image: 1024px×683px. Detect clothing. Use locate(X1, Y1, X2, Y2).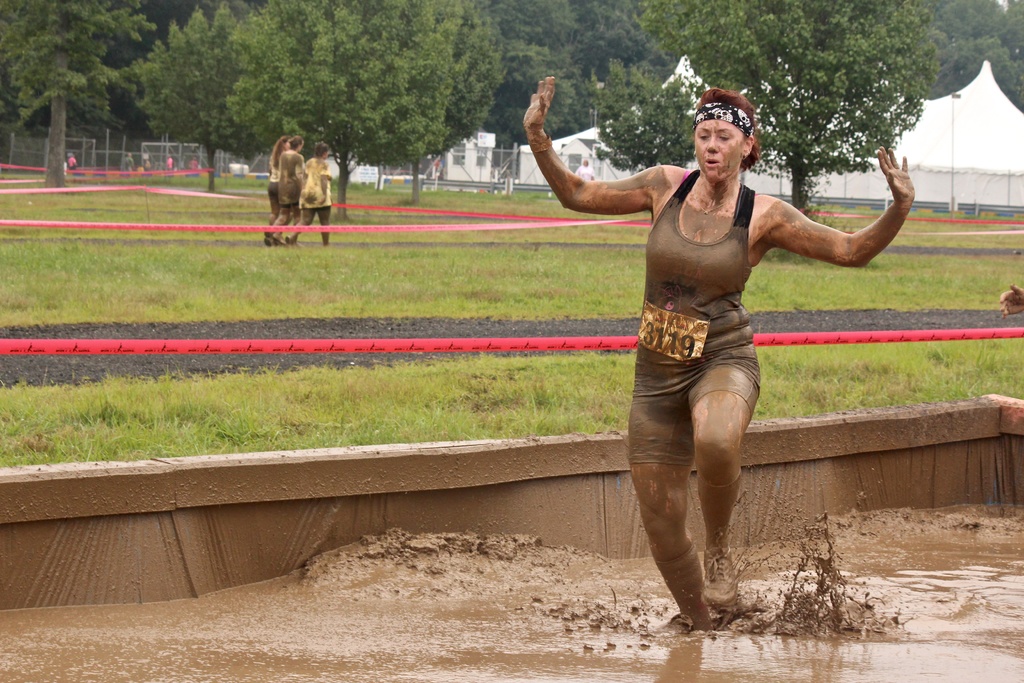
locate(304, 159, 332, 222).
